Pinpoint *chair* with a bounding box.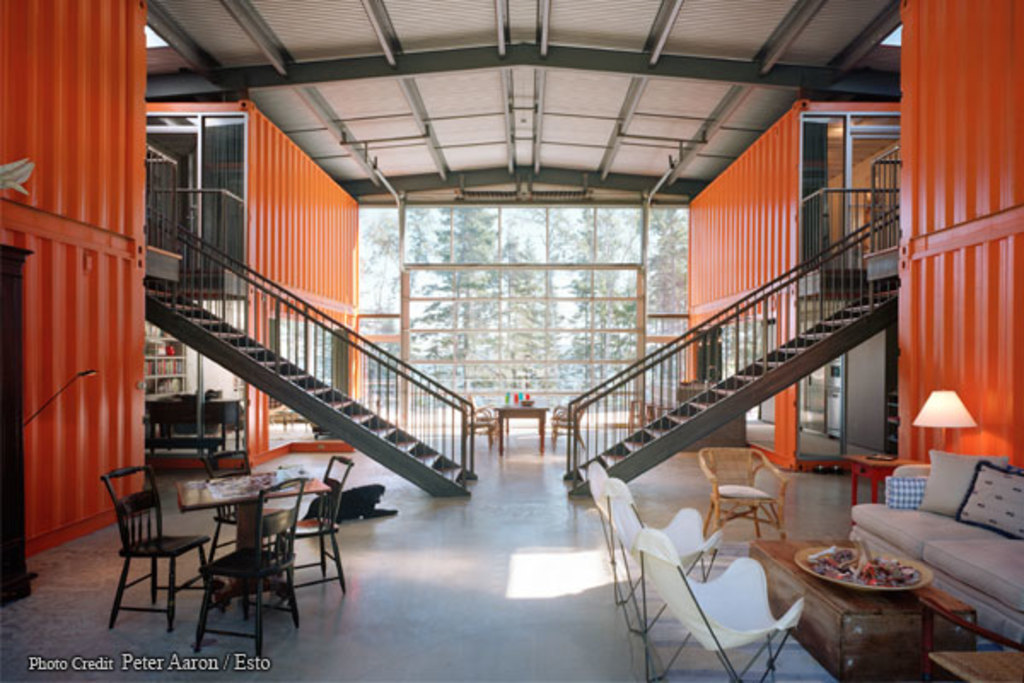
crop(464, 394, 500, 435).
